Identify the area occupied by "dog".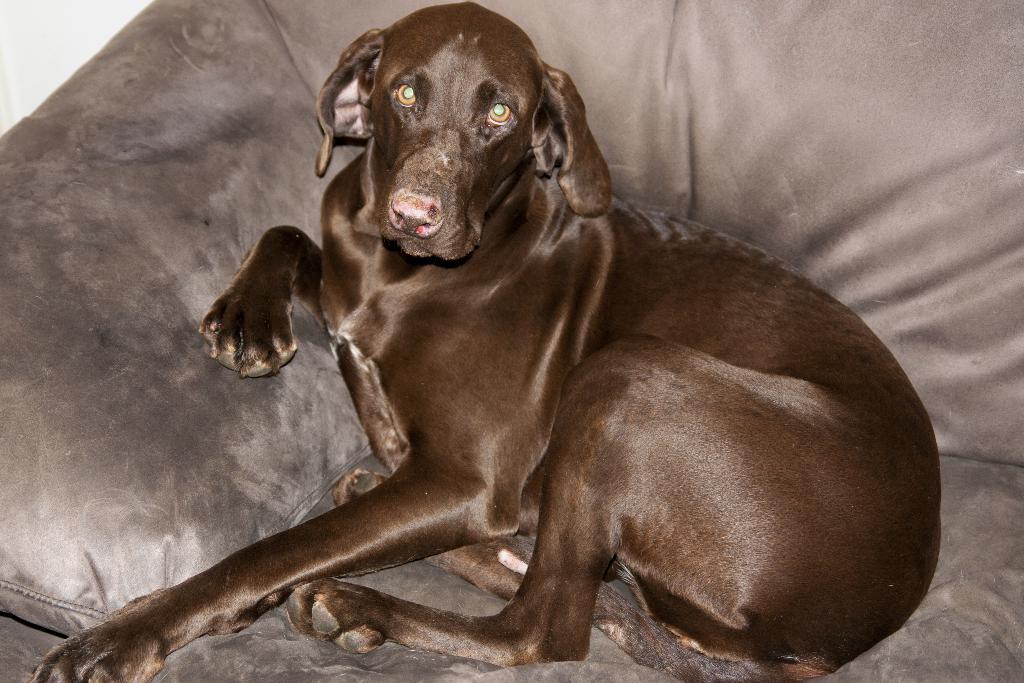
Area: select_region(26, 0, 941, 682).
